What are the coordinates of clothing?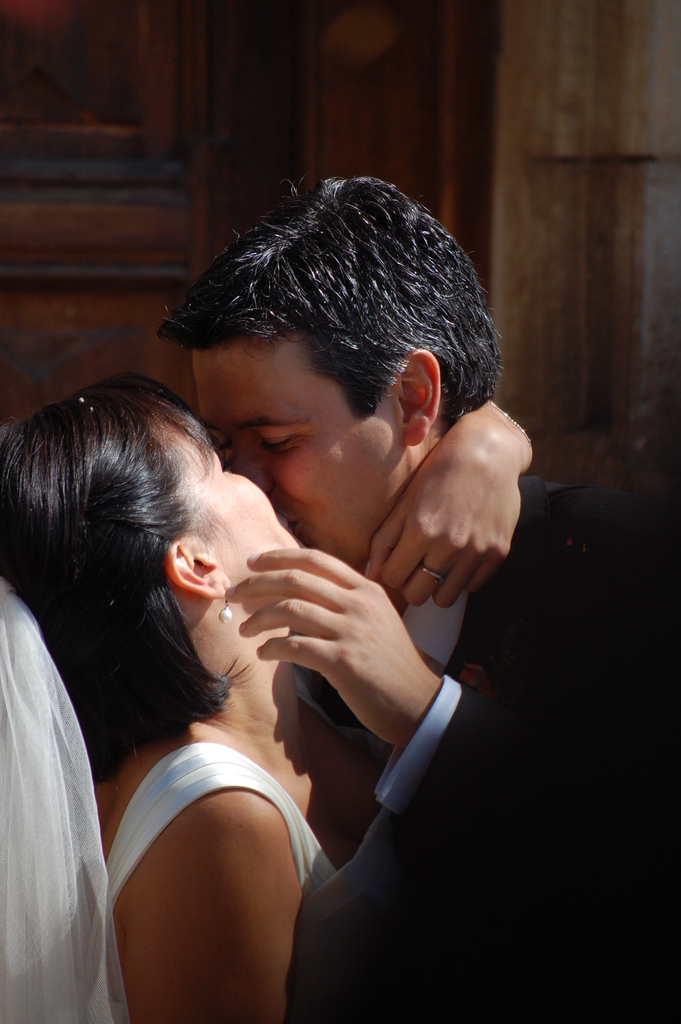
0:573:334:1023.
